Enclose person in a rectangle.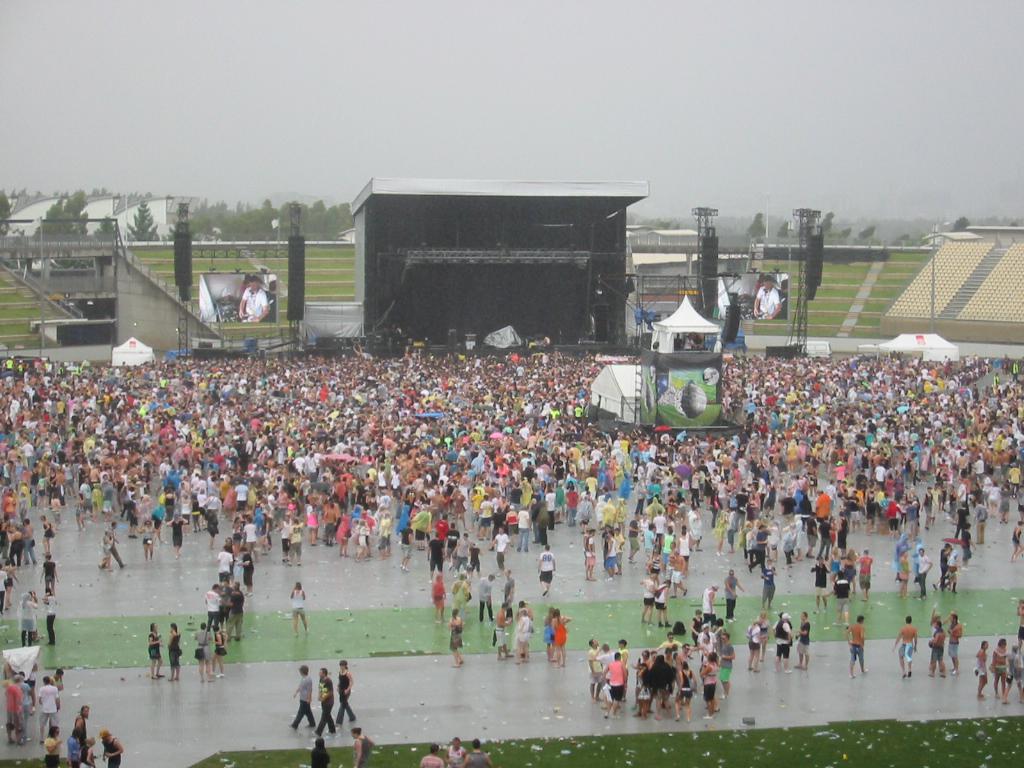
<box>167,619,186,681</box>.
